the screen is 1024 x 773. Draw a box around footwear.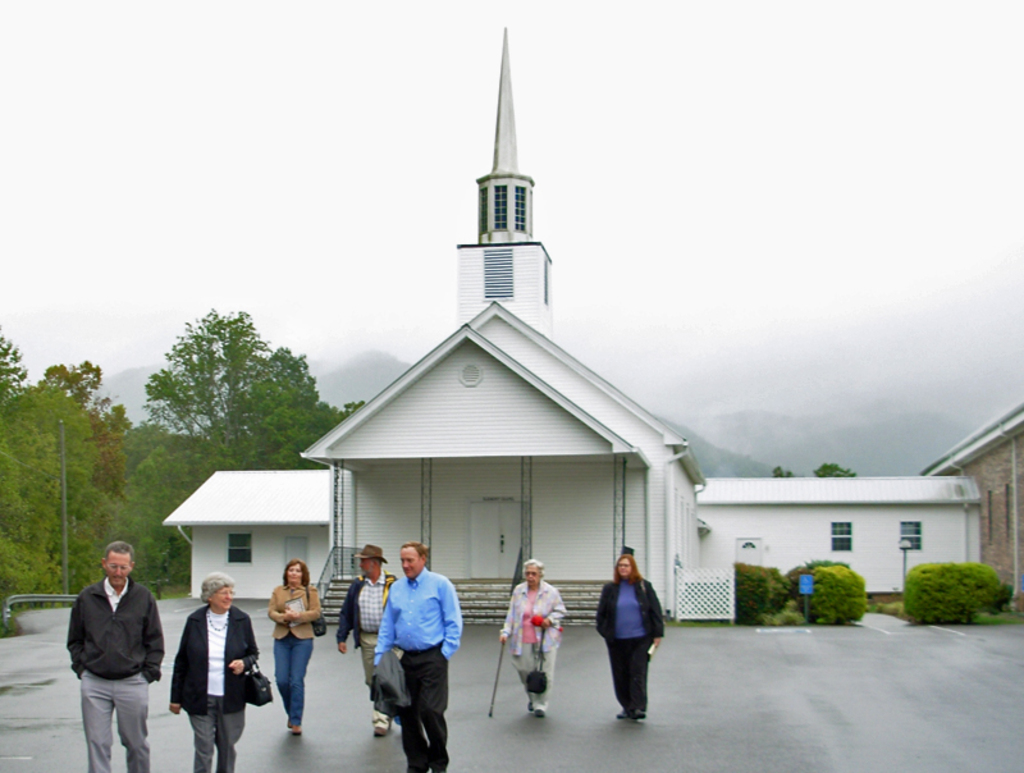
bbox=[530, 703, 545, 719].
